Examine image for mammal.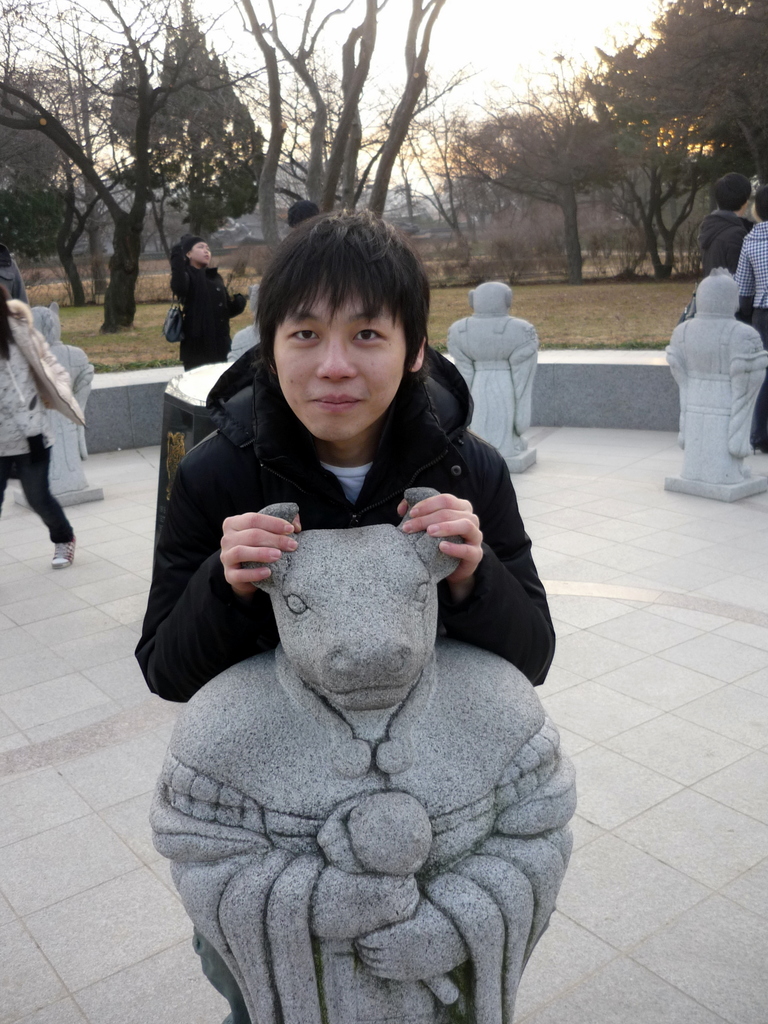
Examination result: select_region(132, 205, 553, 701).
